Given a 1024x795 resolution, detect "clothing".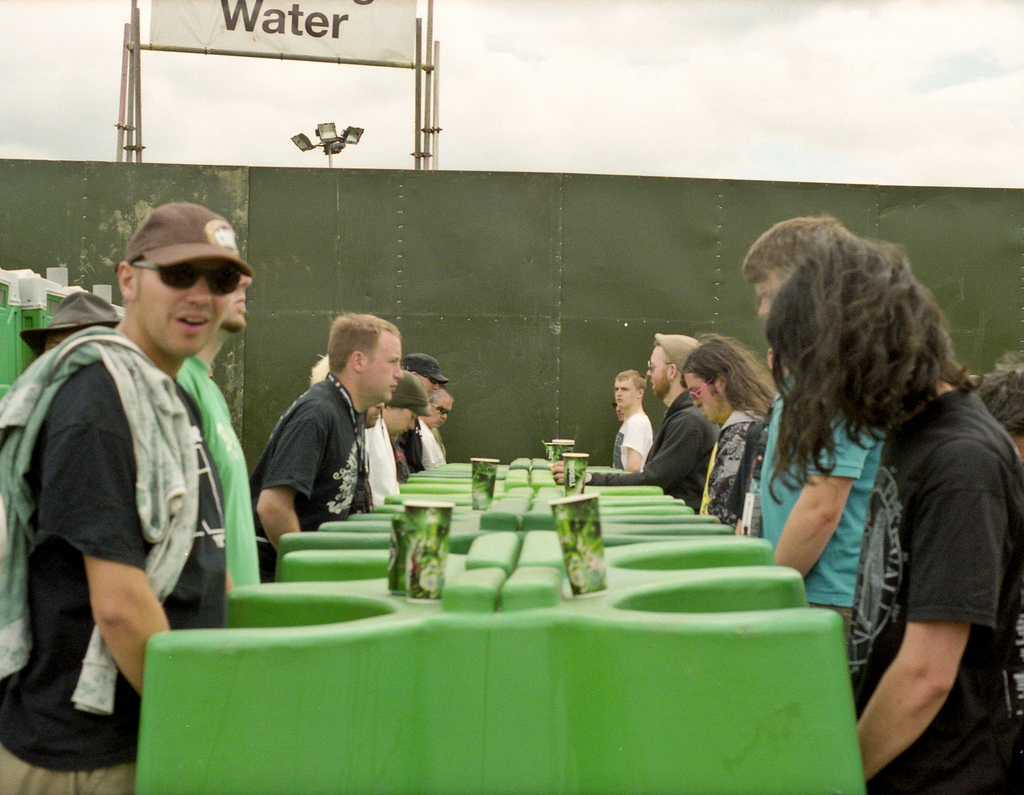
box=[407, 423, 443, 468].
